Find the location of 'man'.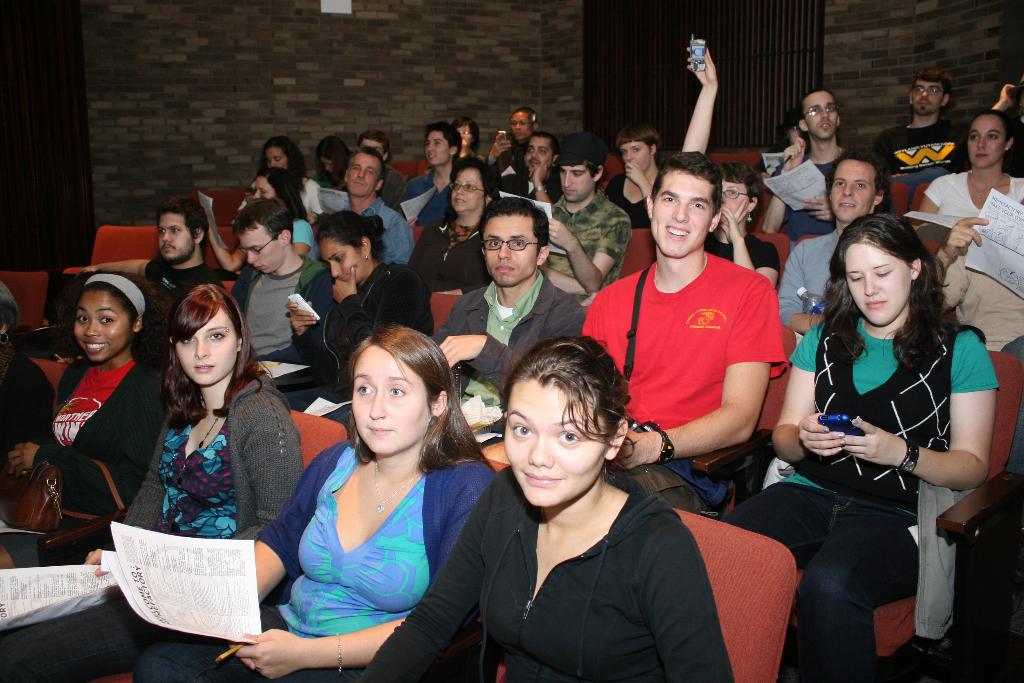
Location: rect(590, 153, 811, 530).
